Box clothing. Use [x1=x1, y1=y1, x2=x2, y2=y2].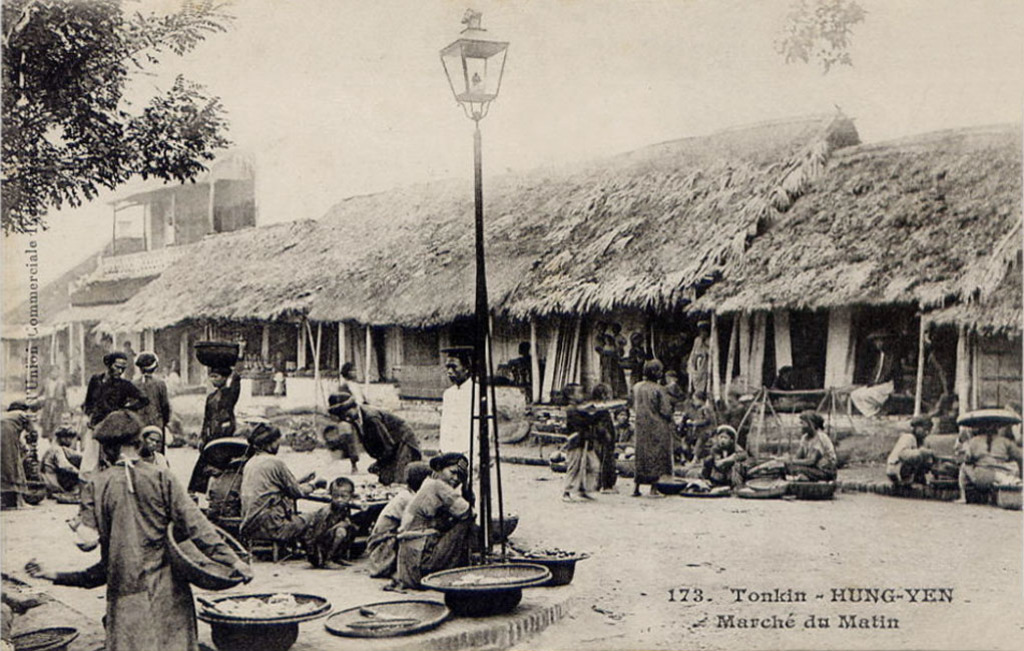
[x1=70, y1=417, x2=216, y2=639].
